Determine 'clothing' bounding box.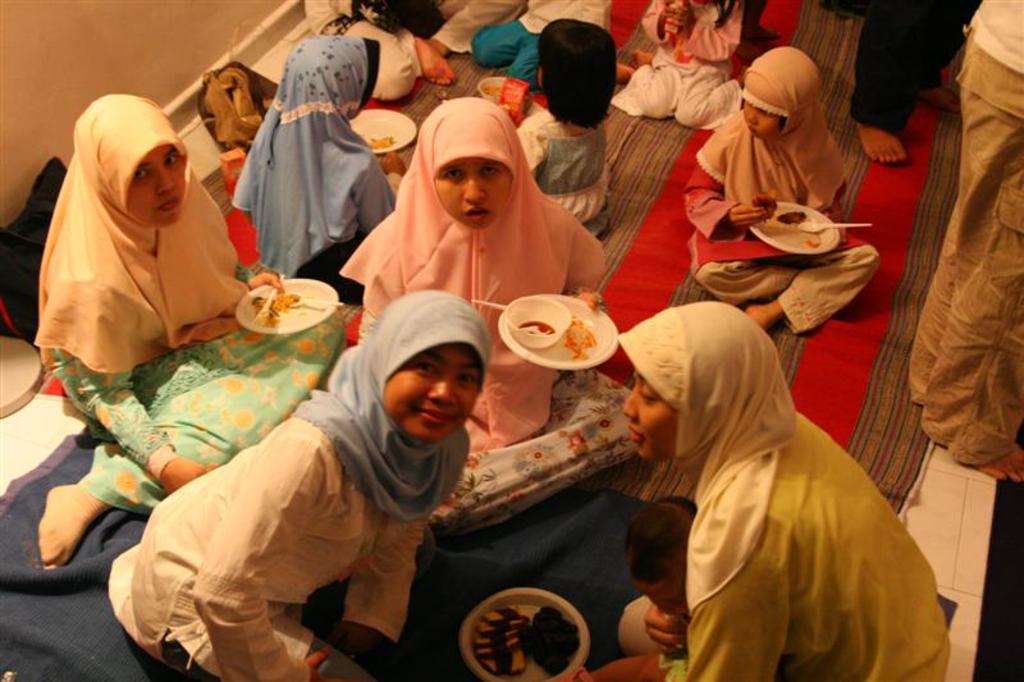
Determined: bbox=(109, 290, 492, 681).
